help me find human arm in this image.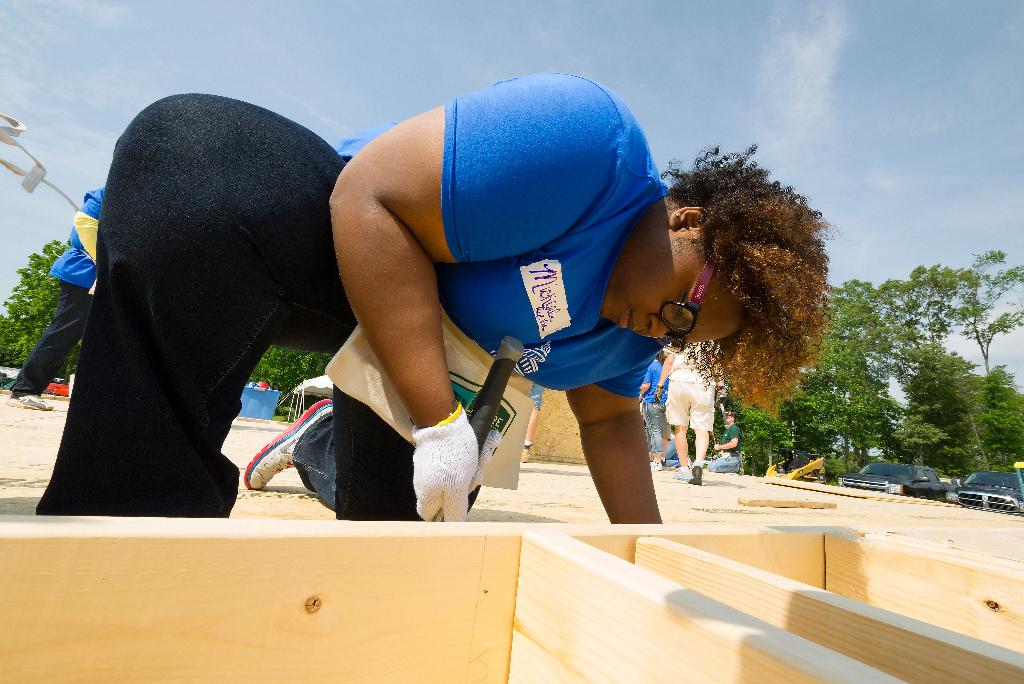
Found it: (656,349,677,404).
